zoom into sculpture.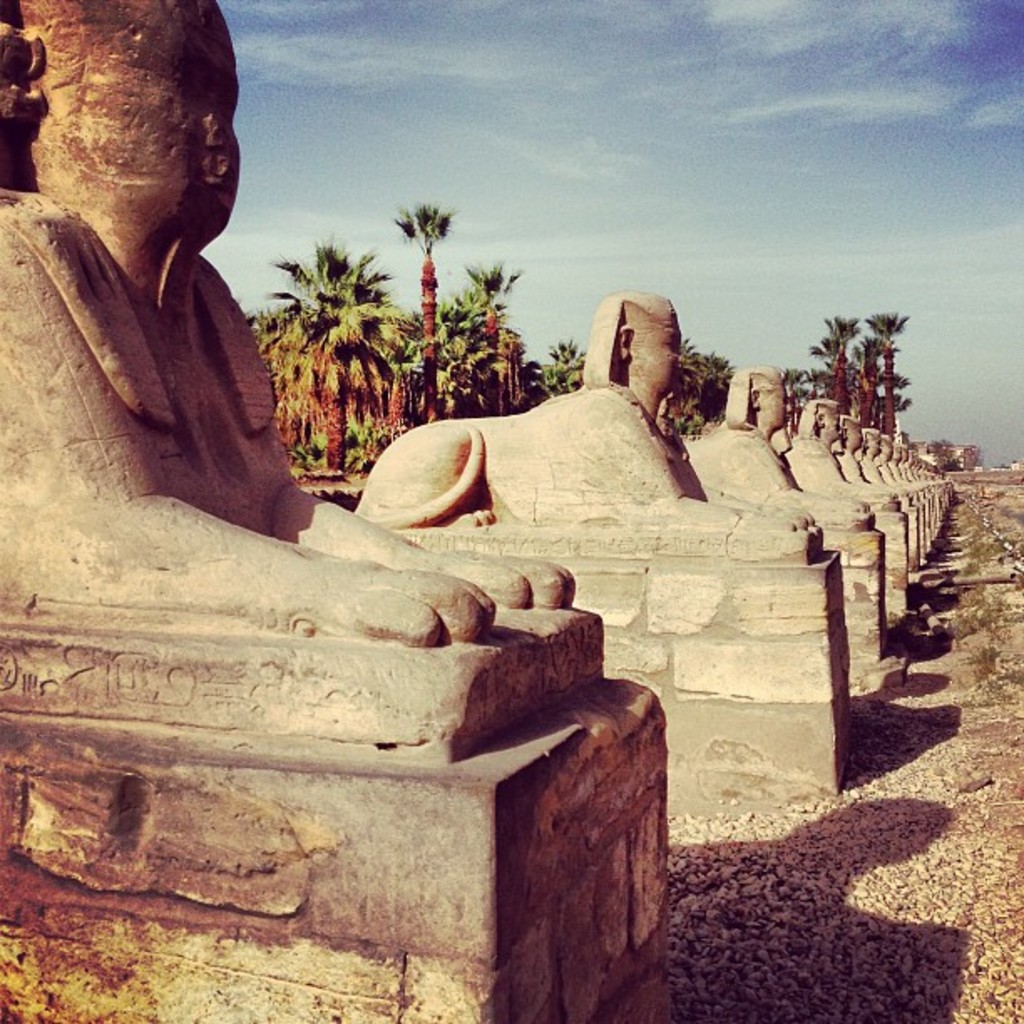
Zoom target: Rect(688, 366, 872, 530).
